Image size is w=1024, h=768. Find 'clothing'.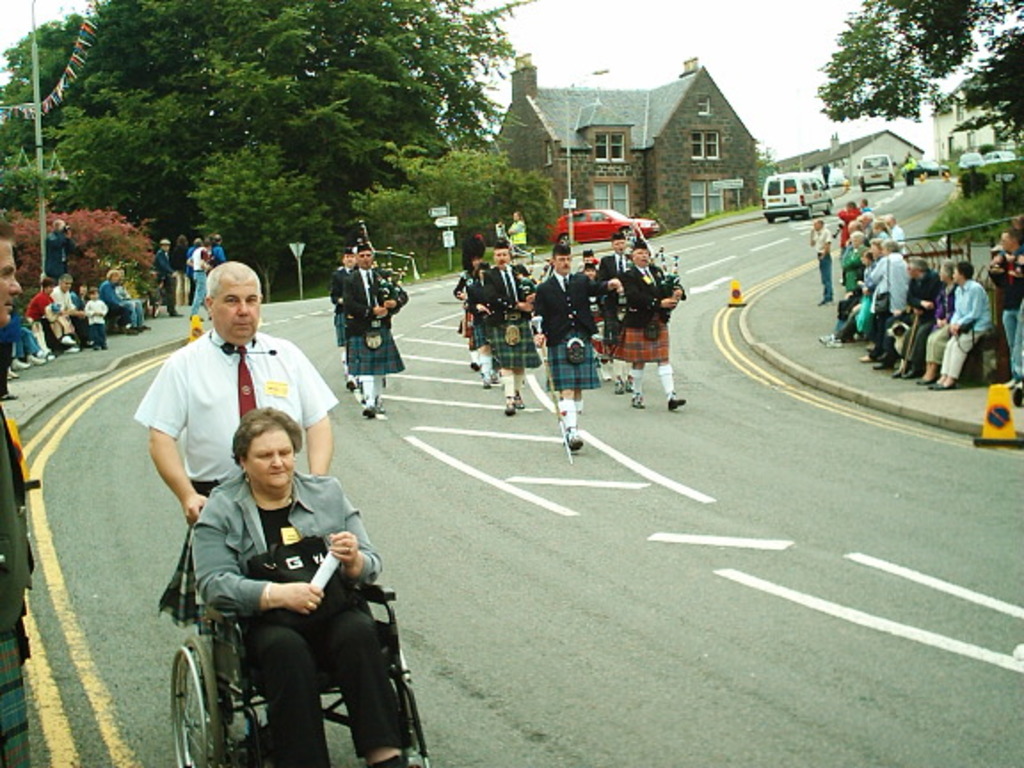
532, 274, 603, 393.
